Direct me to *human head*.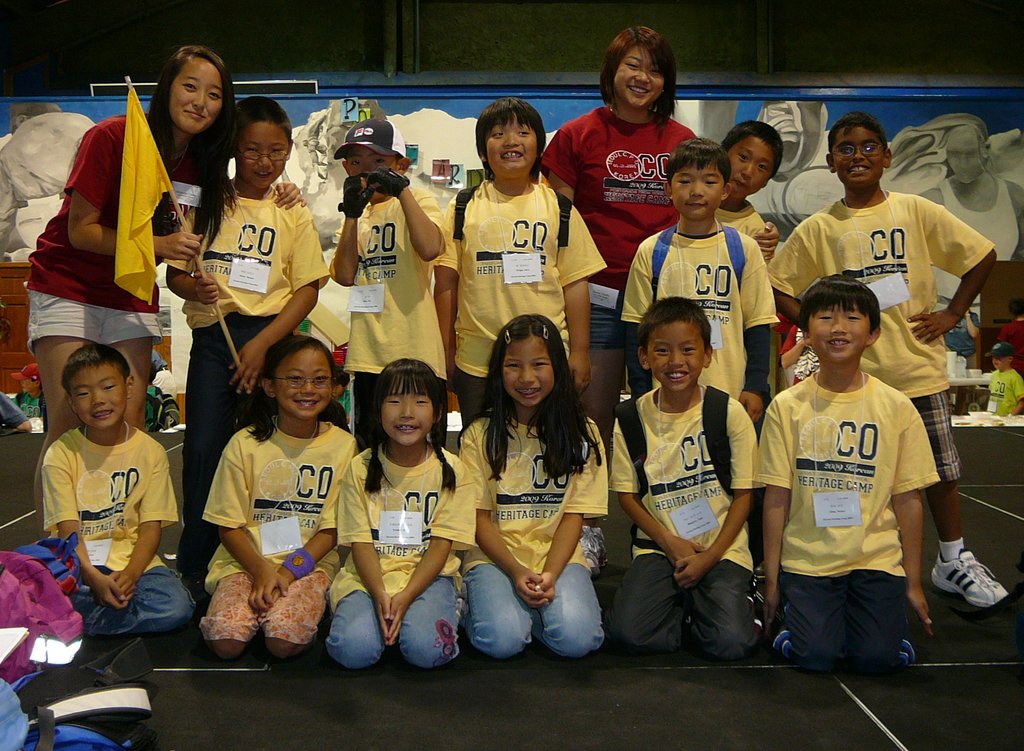
Direction: x1=262 y1=337 x2=330 y2=418.
